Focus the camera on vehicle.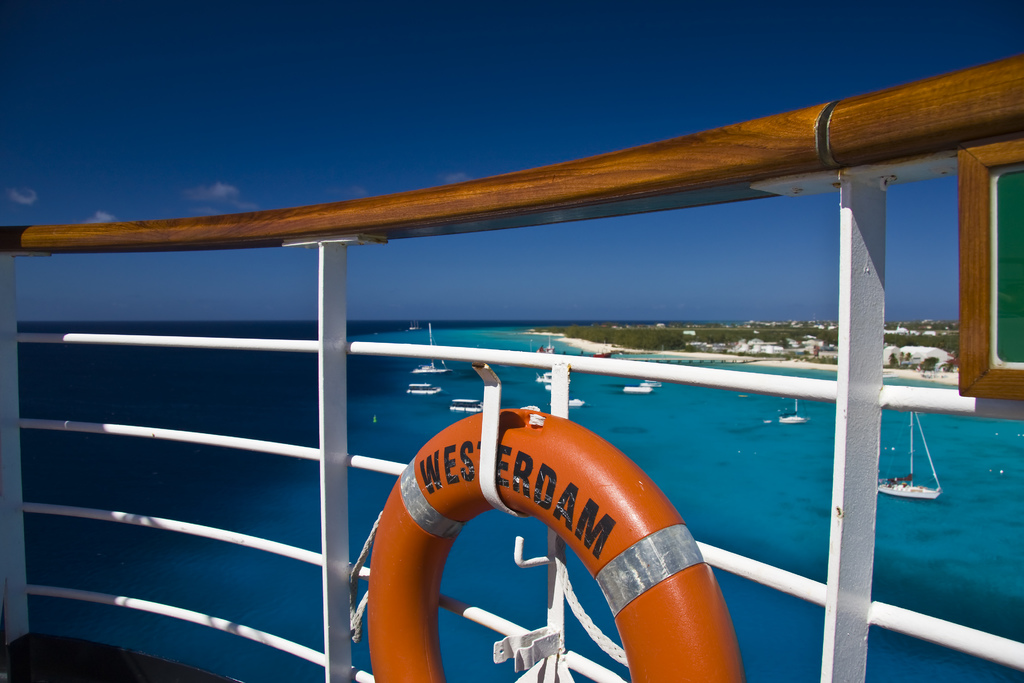
Focus region: [411, 320, 452, 374].
